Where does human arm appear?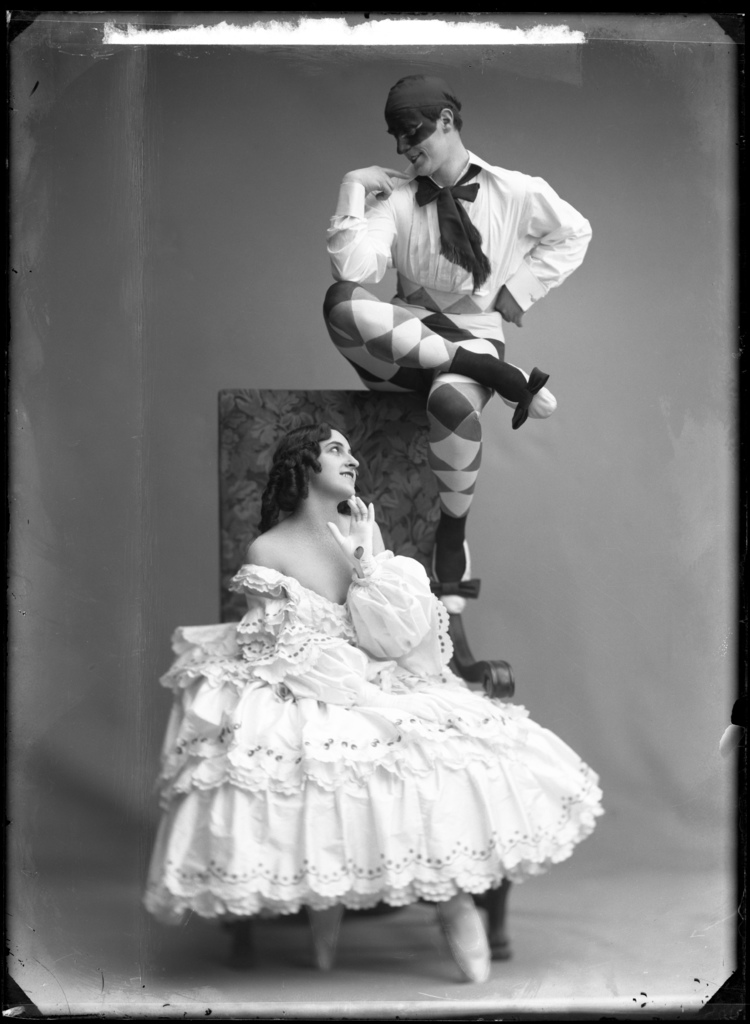
Appears at [x1=330, y1=490, x2=431, y2=680].
